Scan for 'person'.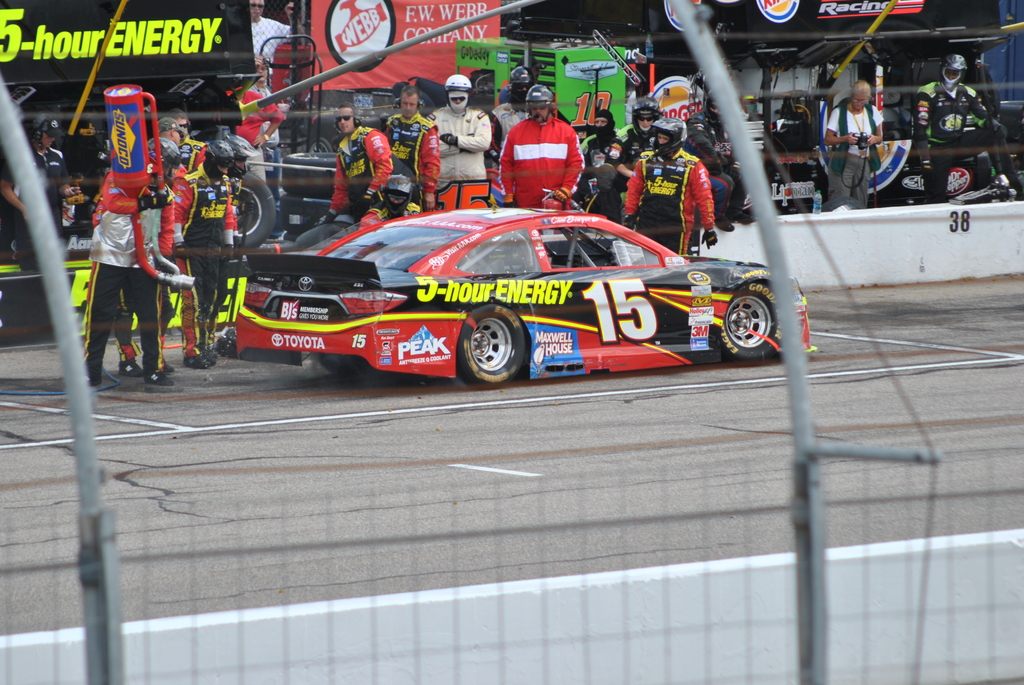
Scan result: [left=366, top=168, right=424, bottom=225].
